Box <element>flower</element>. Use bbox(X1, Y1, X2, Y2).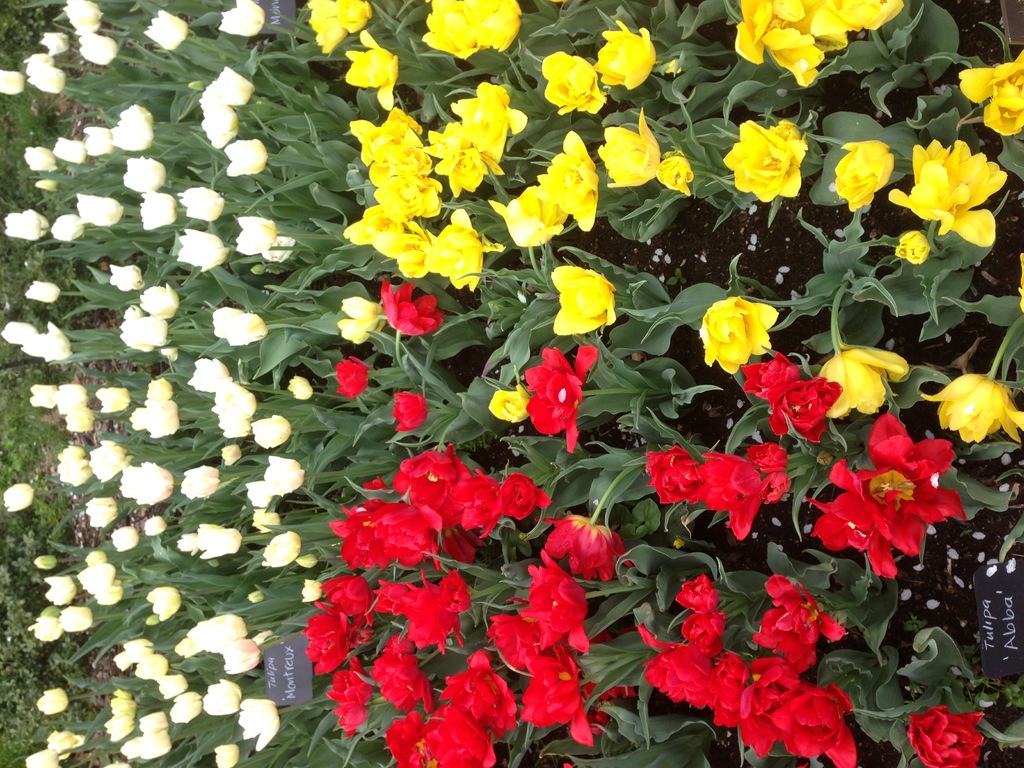
bbox(181, 184, 223, 227).
